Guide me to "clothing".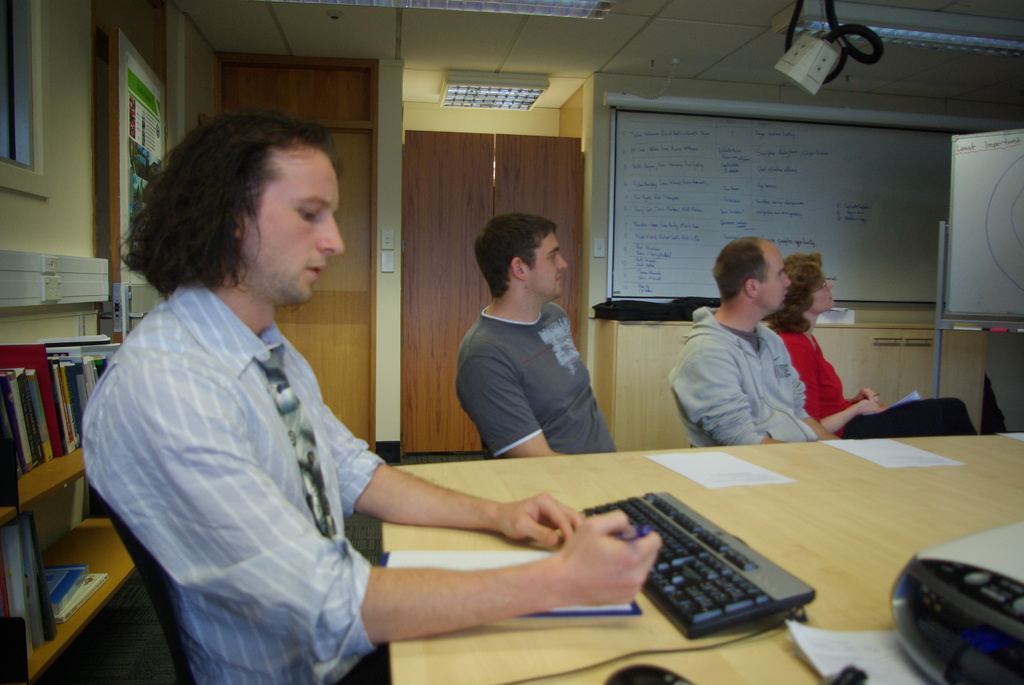
Guidance: [x1=448, y1=294, x2=616, y2=458].
